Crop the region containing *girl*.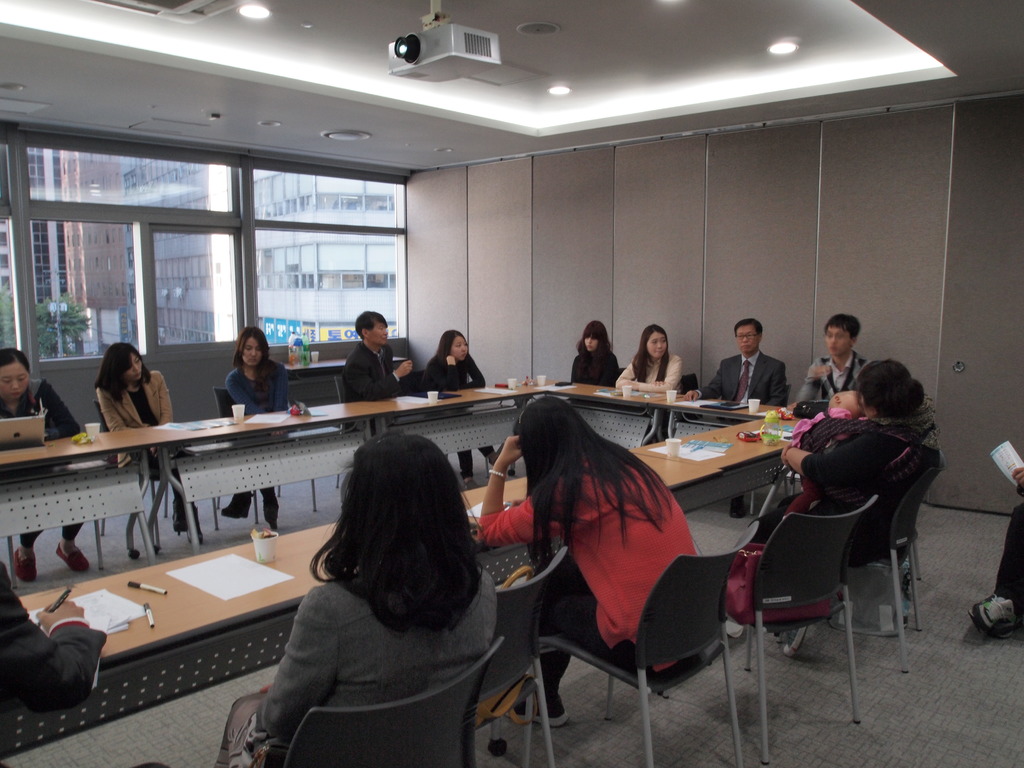
Crop region: 762 355 934 668.
